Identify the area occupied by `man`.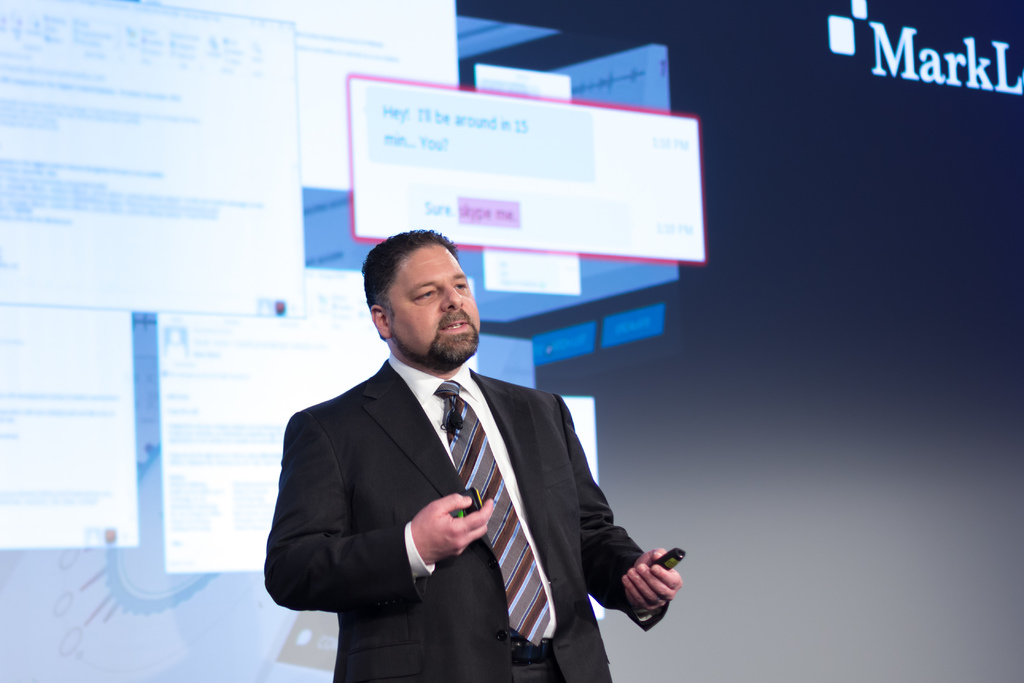
Area: select_region(275, 233, 639, 675).
